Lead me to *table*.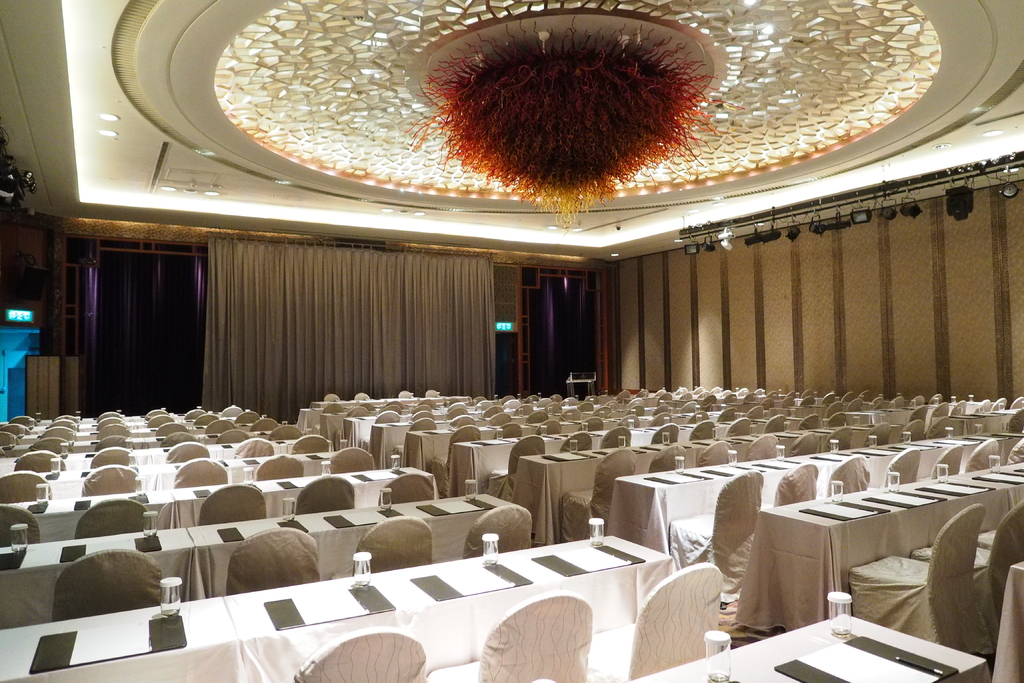
Lead to 520:436:790:537.
